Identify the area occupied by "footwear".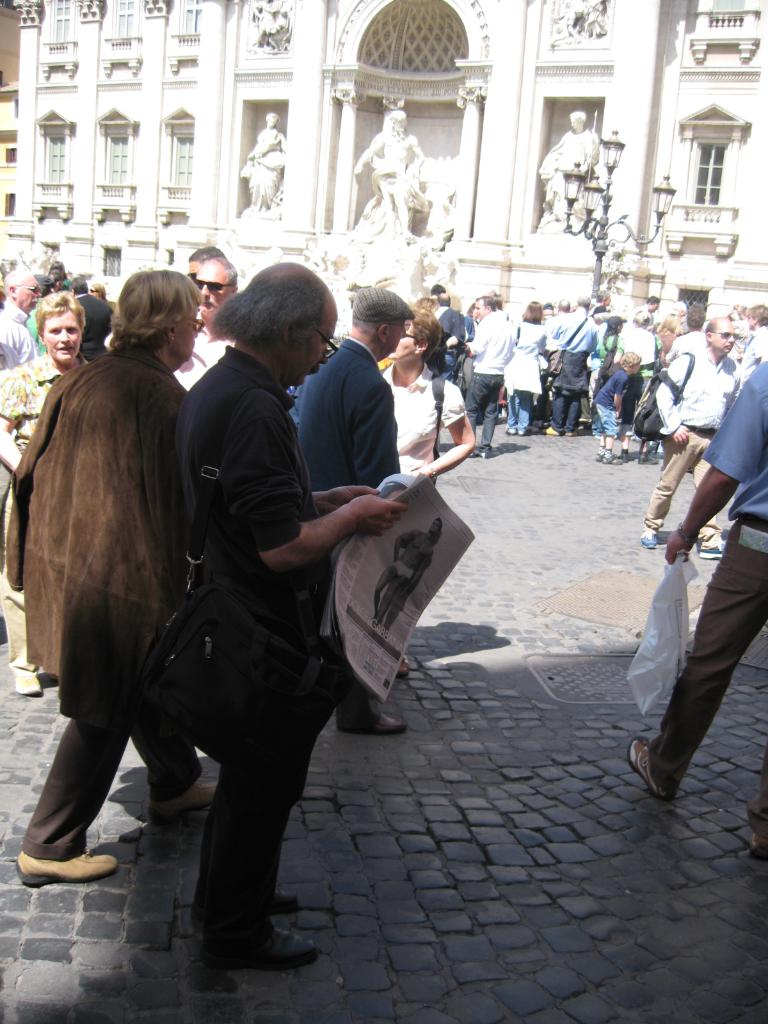
Area: box=[254, 895, 303, 910].
